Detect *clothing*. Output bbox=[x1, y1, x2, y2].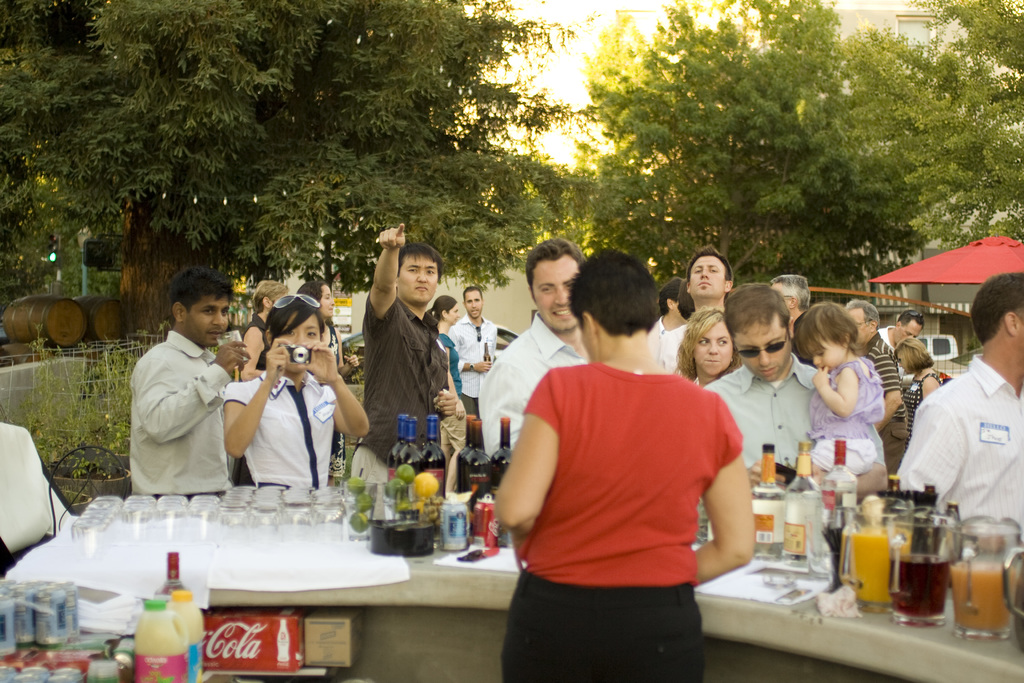
bbox=[861, 329, 906, 473].
